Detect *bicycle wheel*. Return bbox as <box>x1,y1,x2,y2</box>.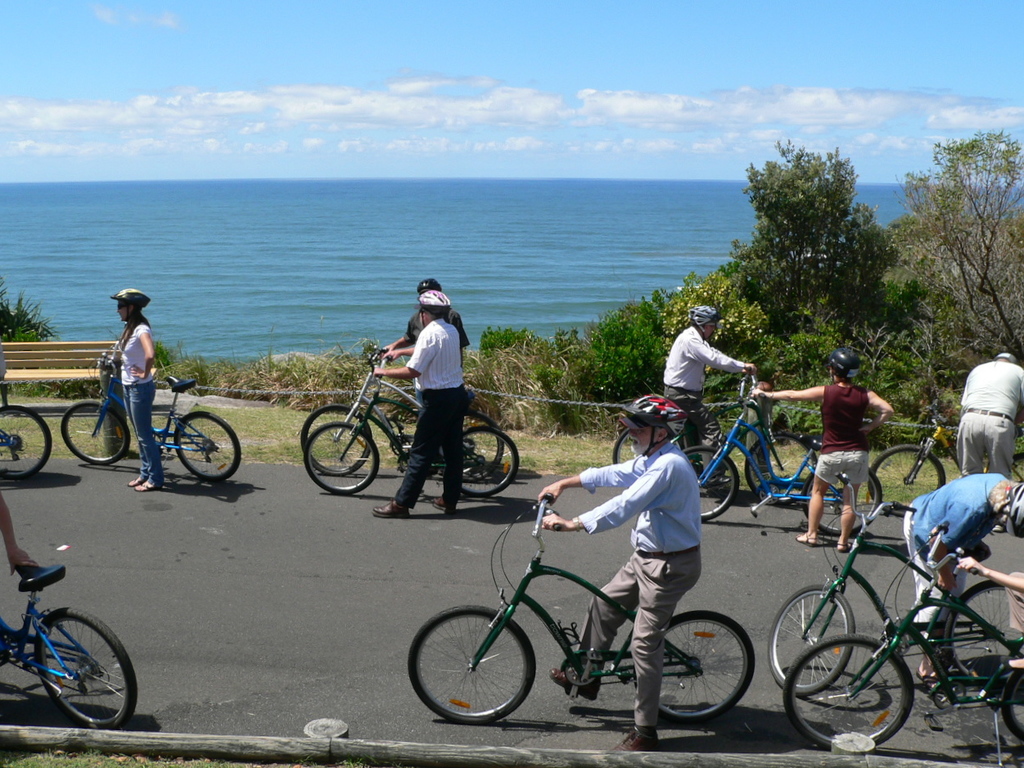
<box>29,603,138,732</box>.
